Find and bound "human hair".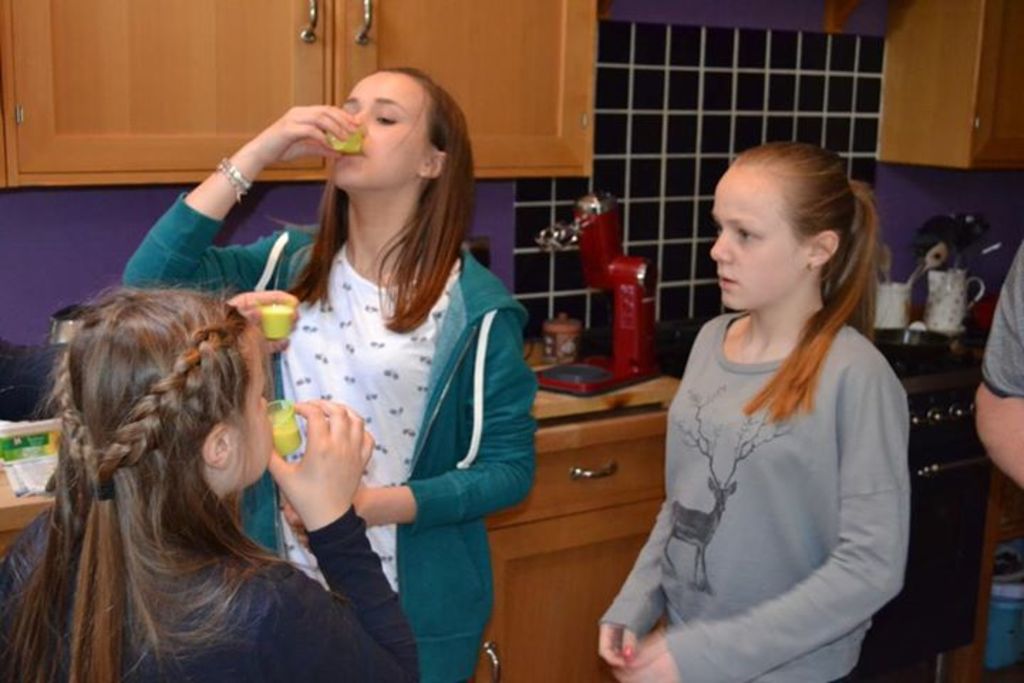
Bound: x1=740 y1=141 x2=886 y2=421.
